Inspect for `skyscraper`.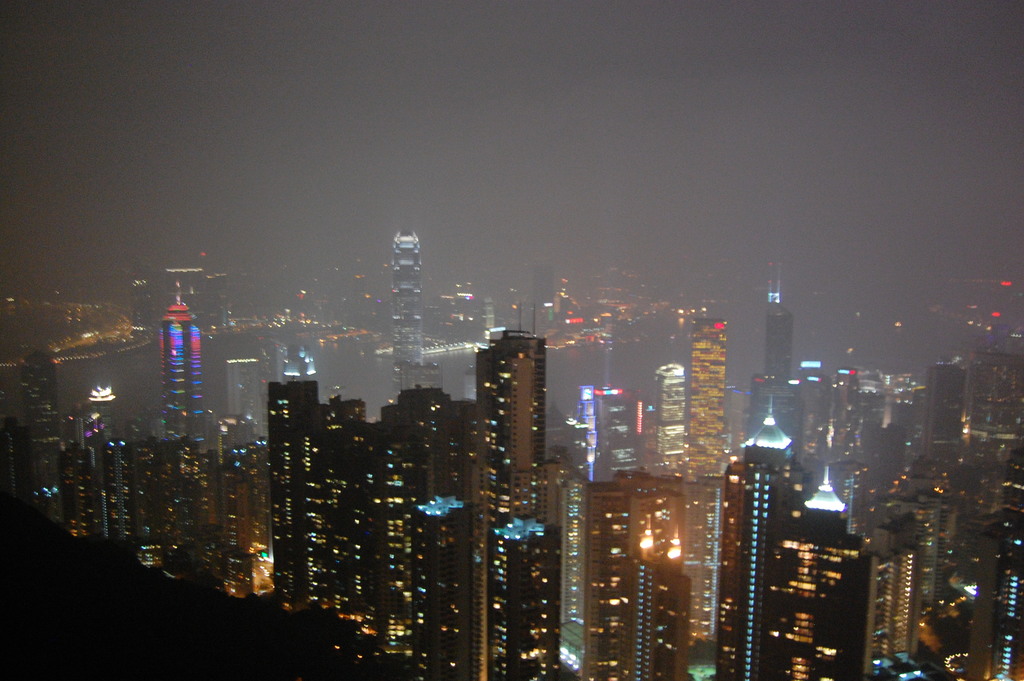
Inspection: select_region(919, 363, 959, 458).
